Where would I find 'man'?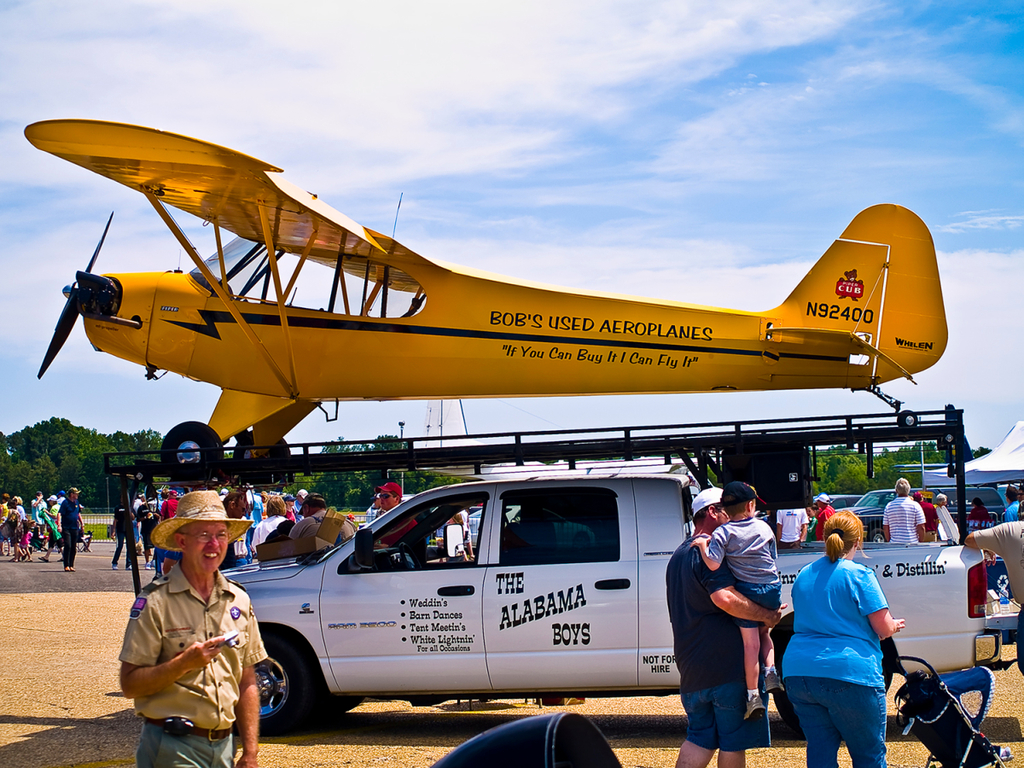
At 216:488:230:504.
